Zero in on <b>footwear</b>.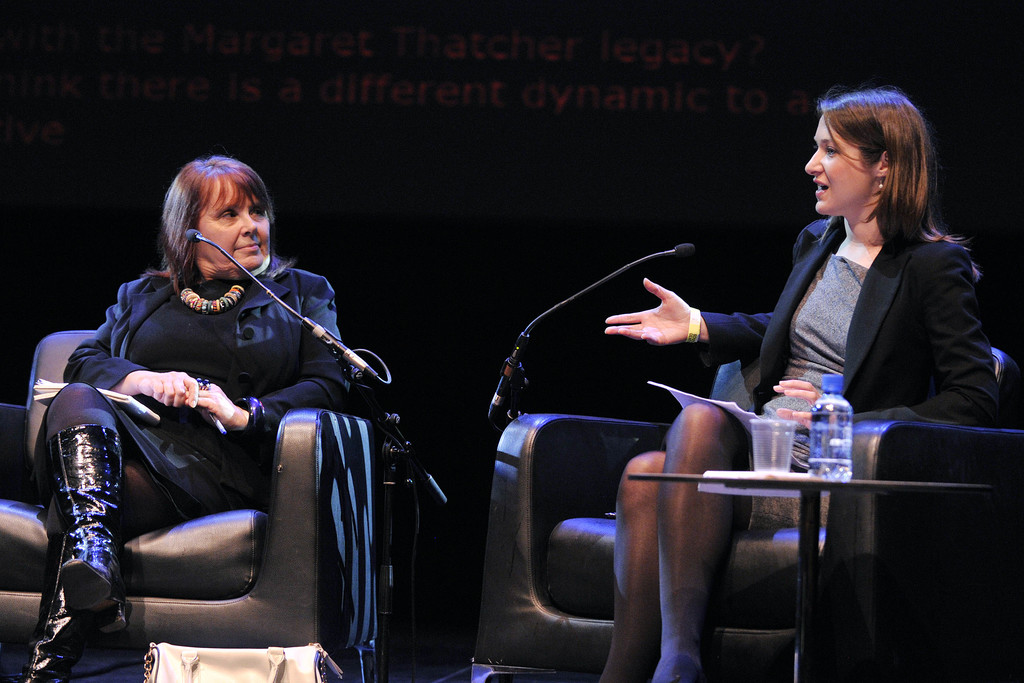
Zeroed in: Rect(45, 425, 127, 648).
